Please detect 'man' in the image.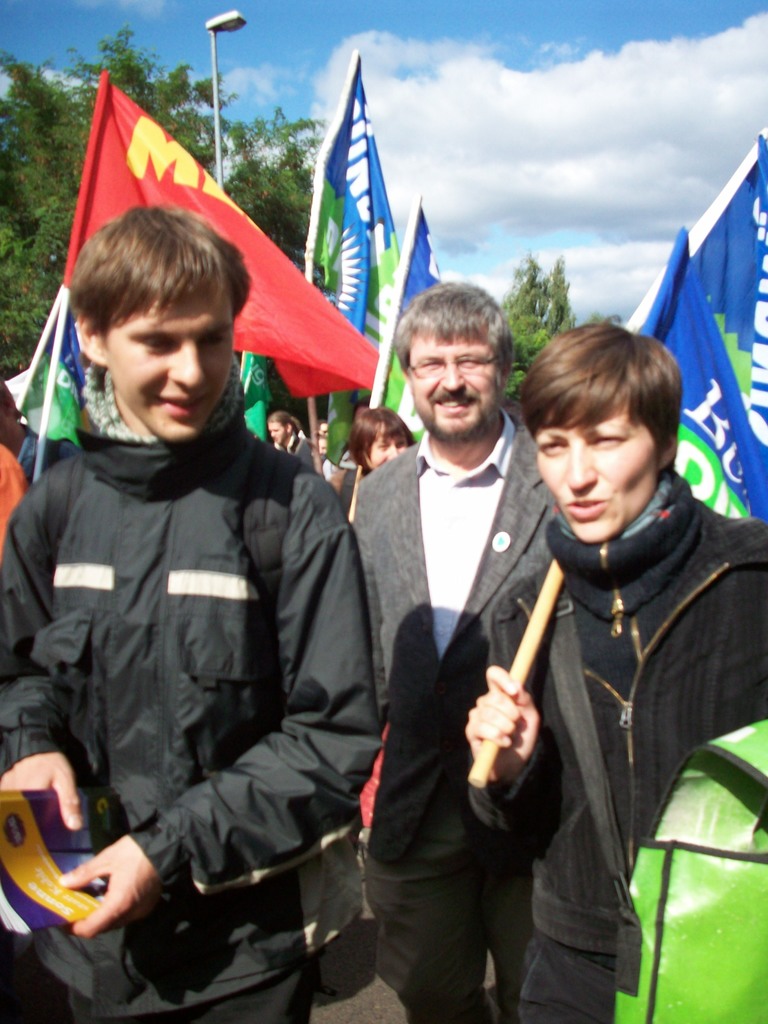
box=[461, 319, 767, 1023].
